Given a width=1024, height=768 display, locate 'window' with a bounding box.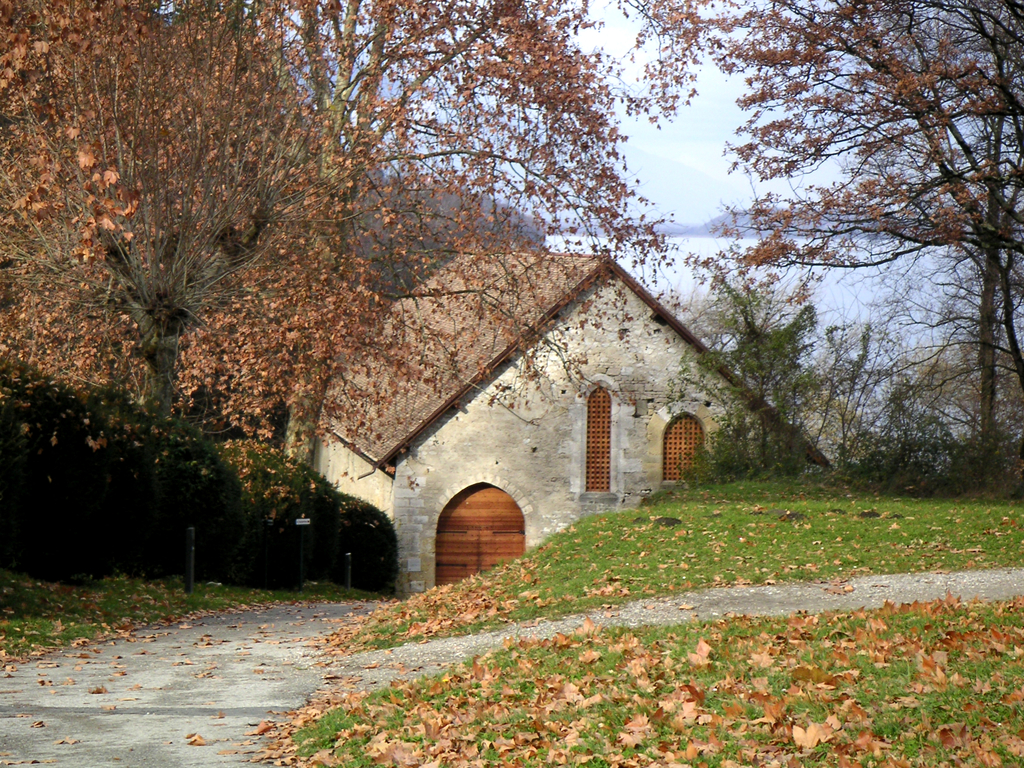
Located: <region>662, 406, 709, 484</region>.
